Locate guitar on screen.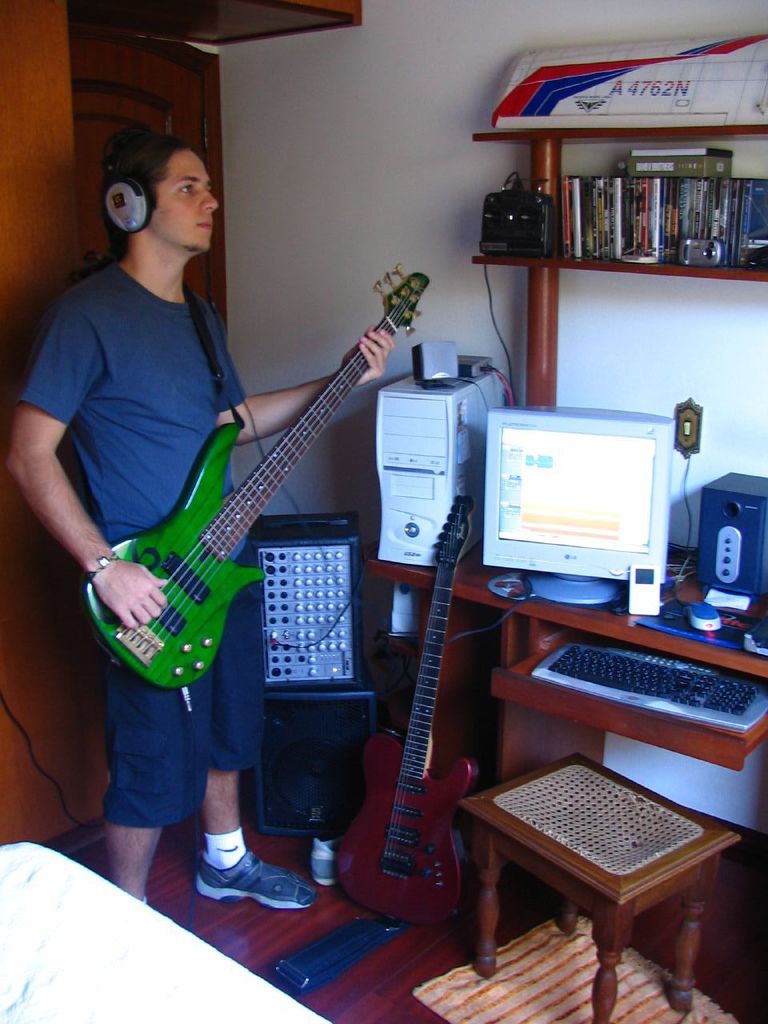
On screen at rect(335, 490, 482, 926).
